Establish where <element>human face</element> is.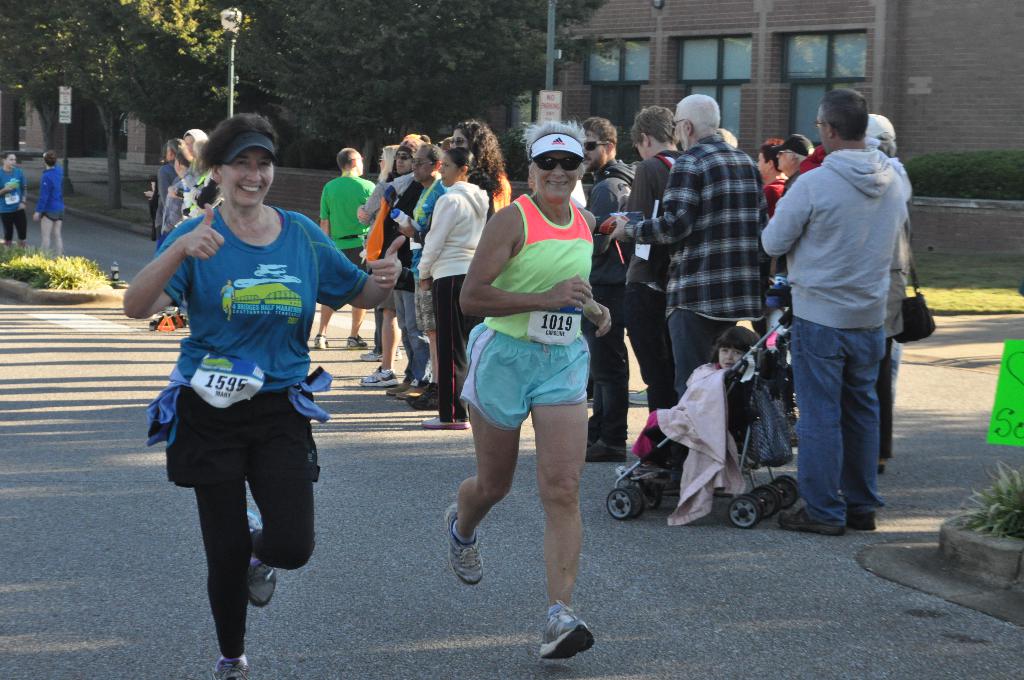
Established at [x1=755, y1=150, x2=767, y2=179].
